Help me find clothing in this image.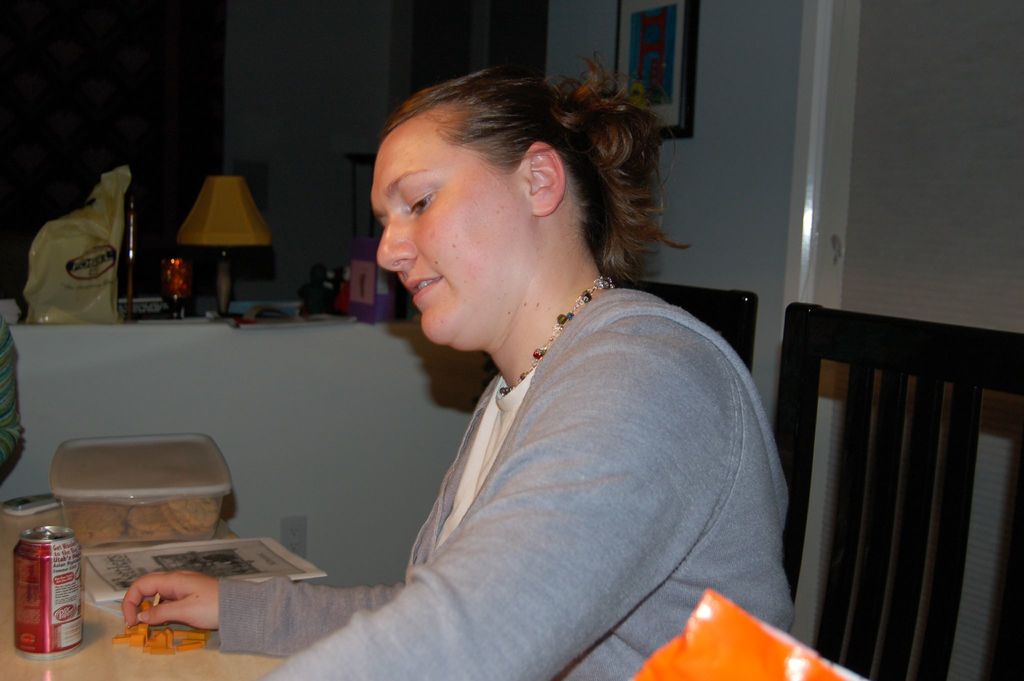
Found it: (x1=260, y1=238, x2=797, y2=675).
